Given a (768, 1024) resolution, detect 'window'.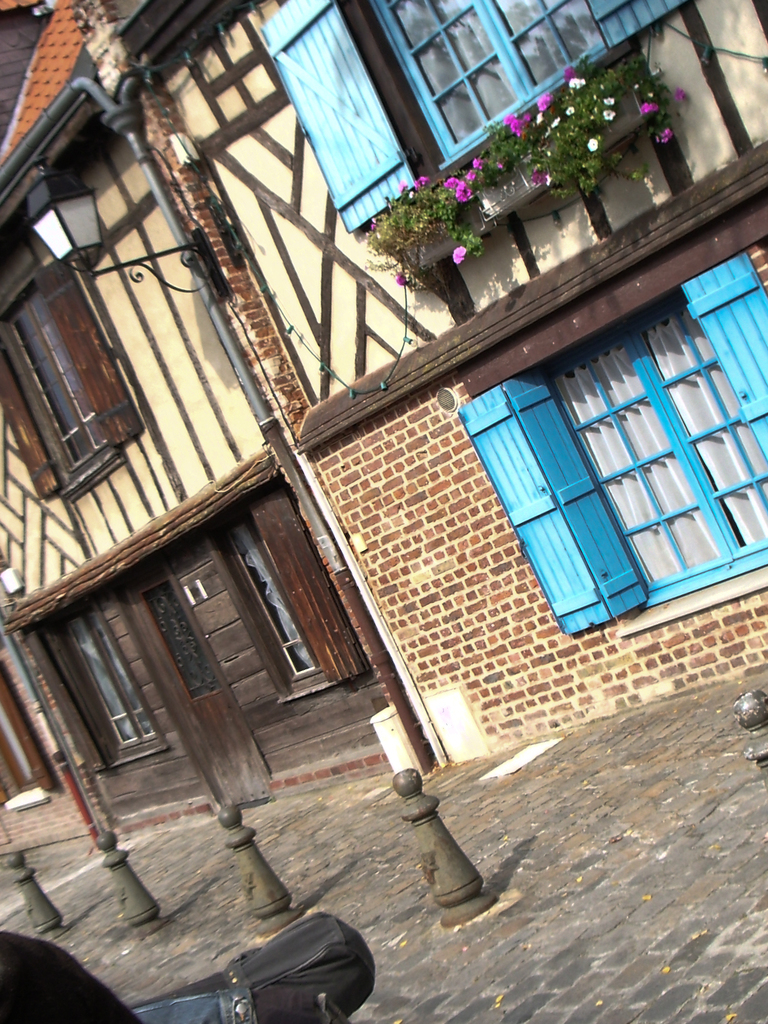
(x1=452, y1=234, x2=767, y2=652).
